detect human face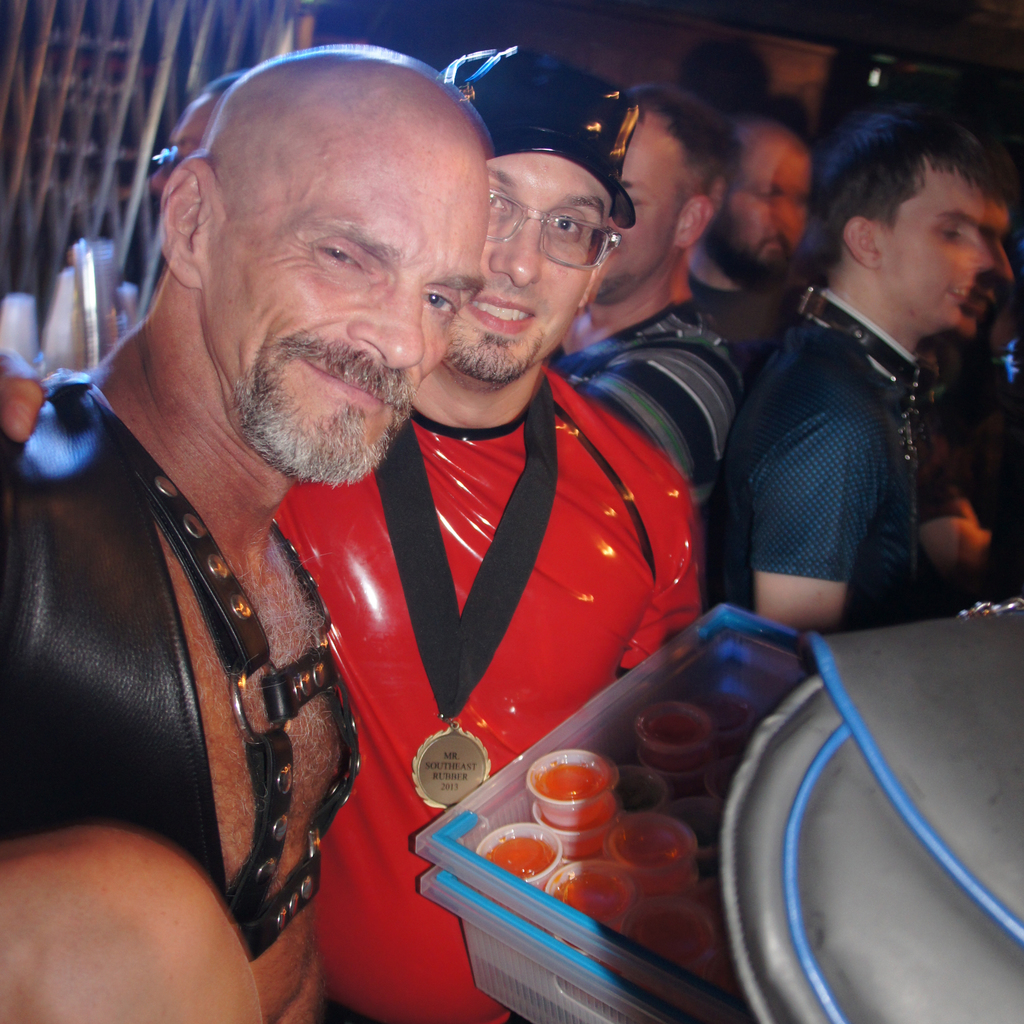
738/134/801/257
